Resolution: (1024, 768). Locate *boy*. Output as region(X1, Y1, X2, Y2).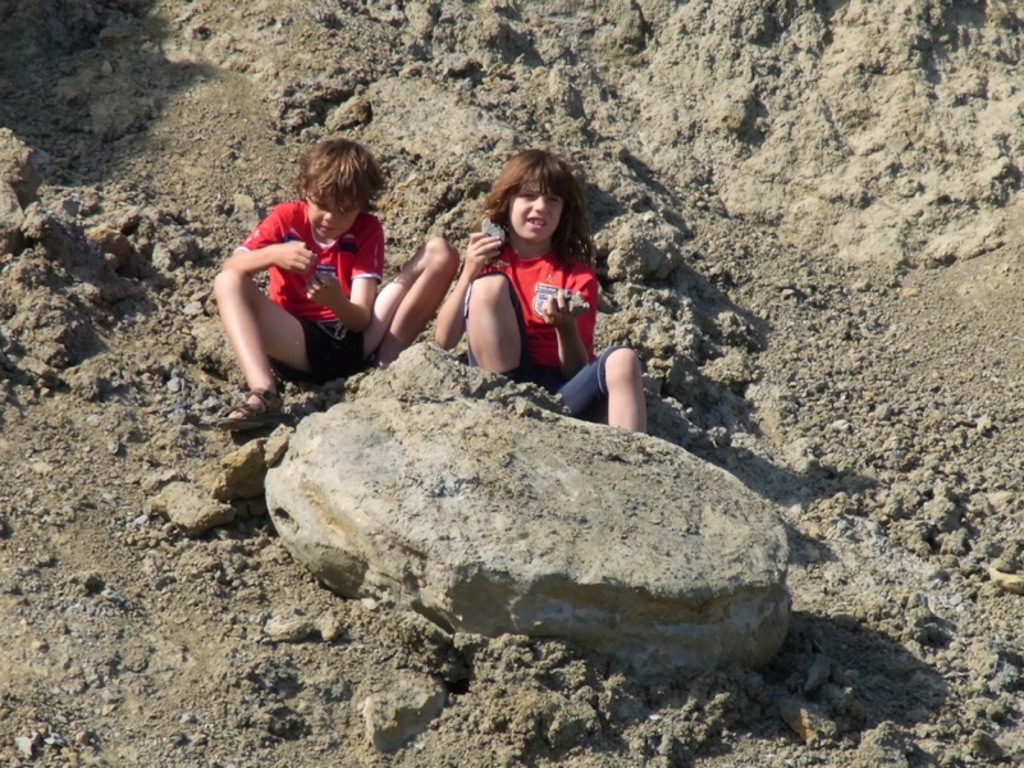
region(218, 131, 468, 431).
